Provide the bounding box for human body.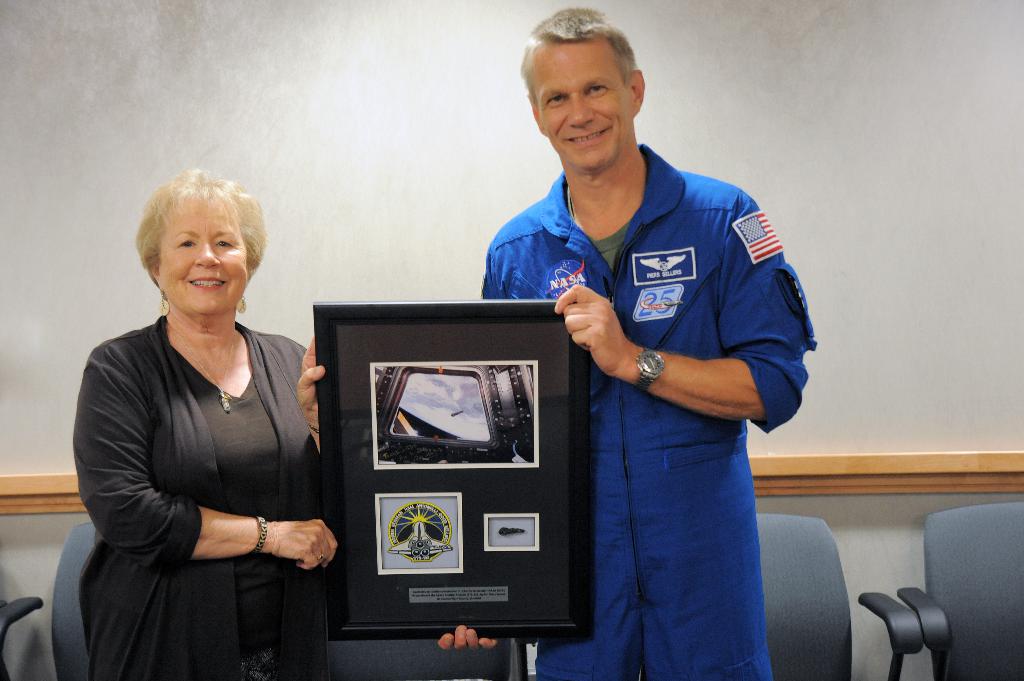
box=[296, 7, 820, 680].
